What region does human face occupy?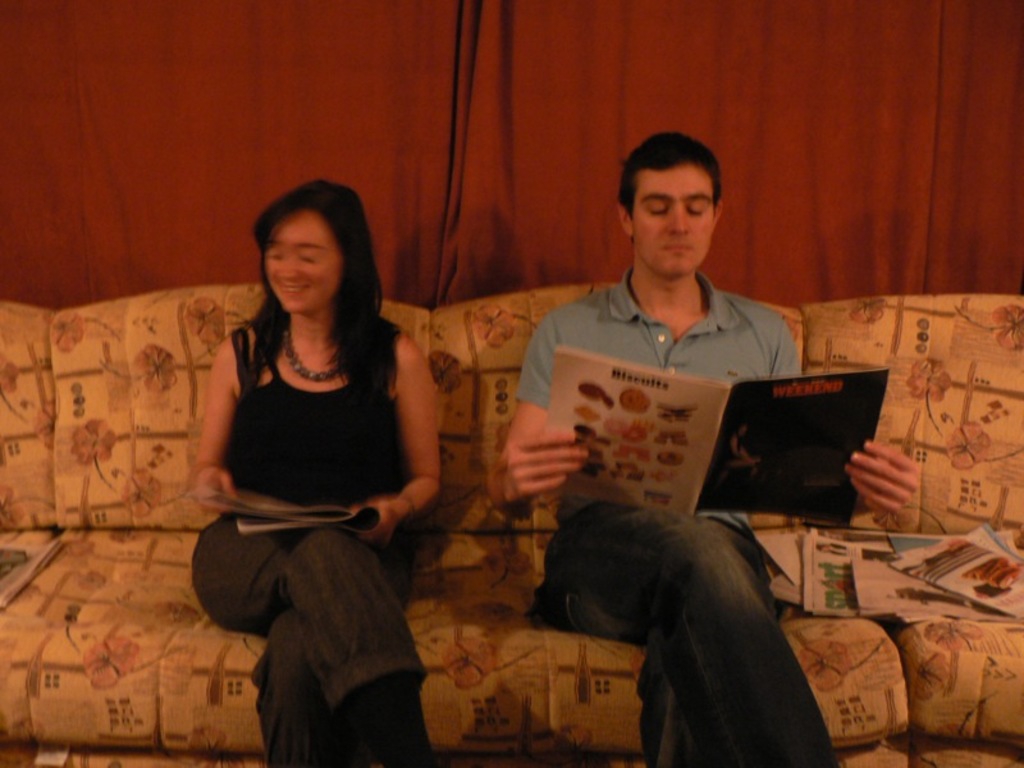
Rect(631, 160, 717, 283).
